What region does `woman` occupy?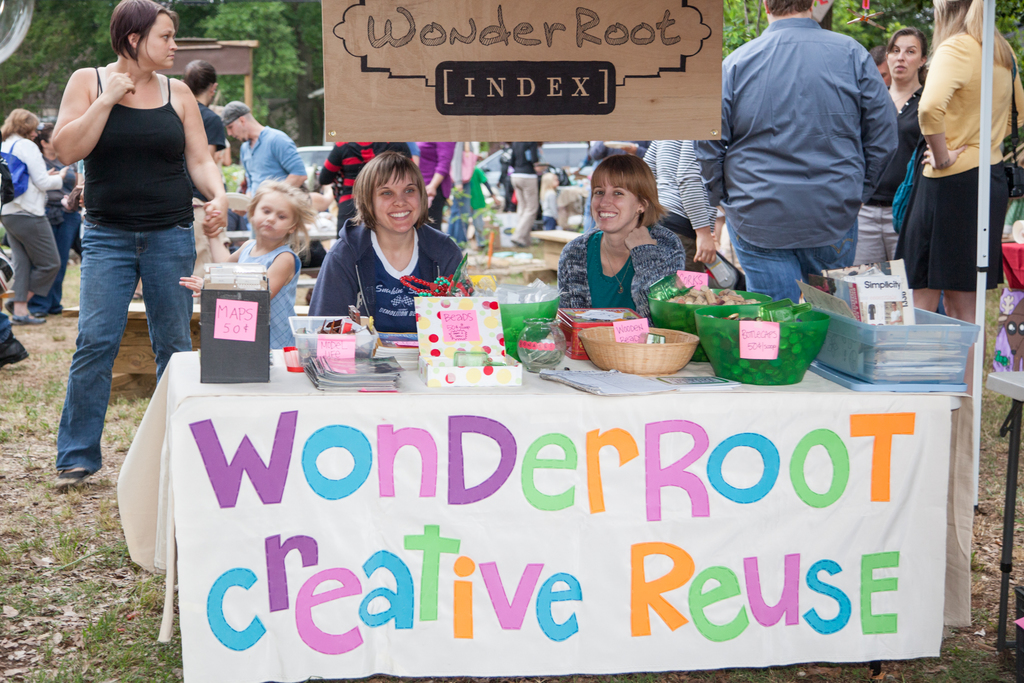
rect(306, 149, 458, 330).
